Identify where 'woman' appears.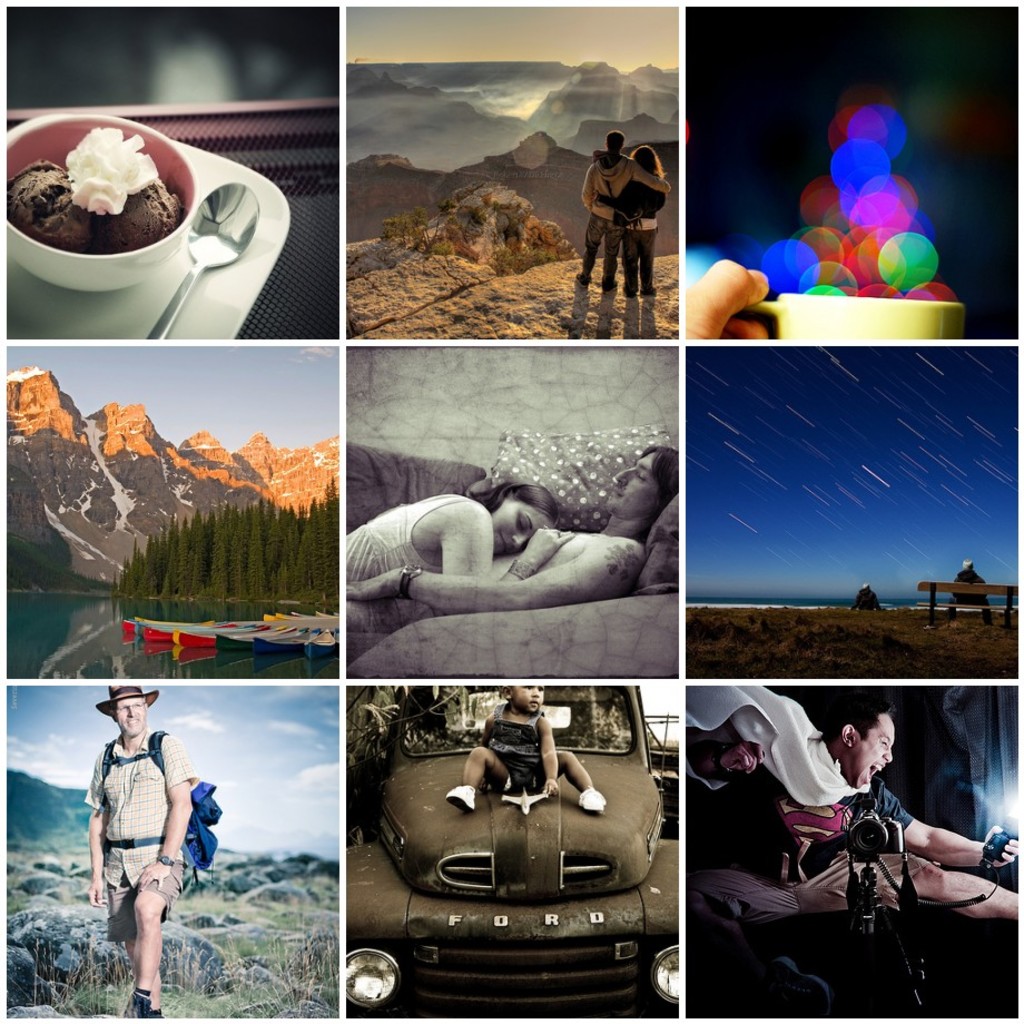
Appears at l=345, t=477, r=577, b=581.
